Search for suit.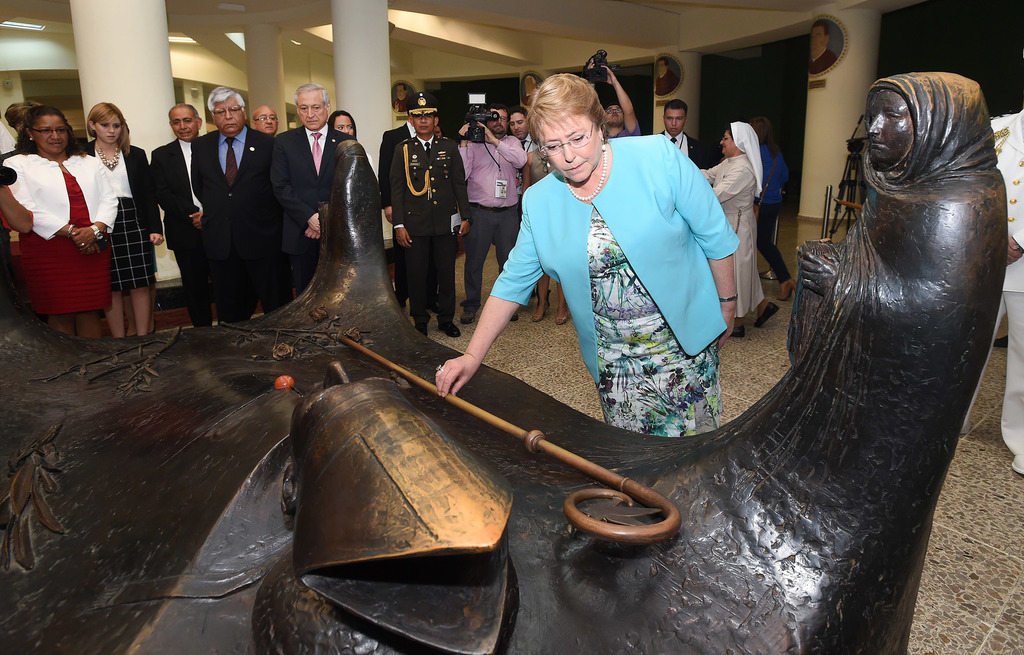
Found at rect(657, 129, 714, 168).
